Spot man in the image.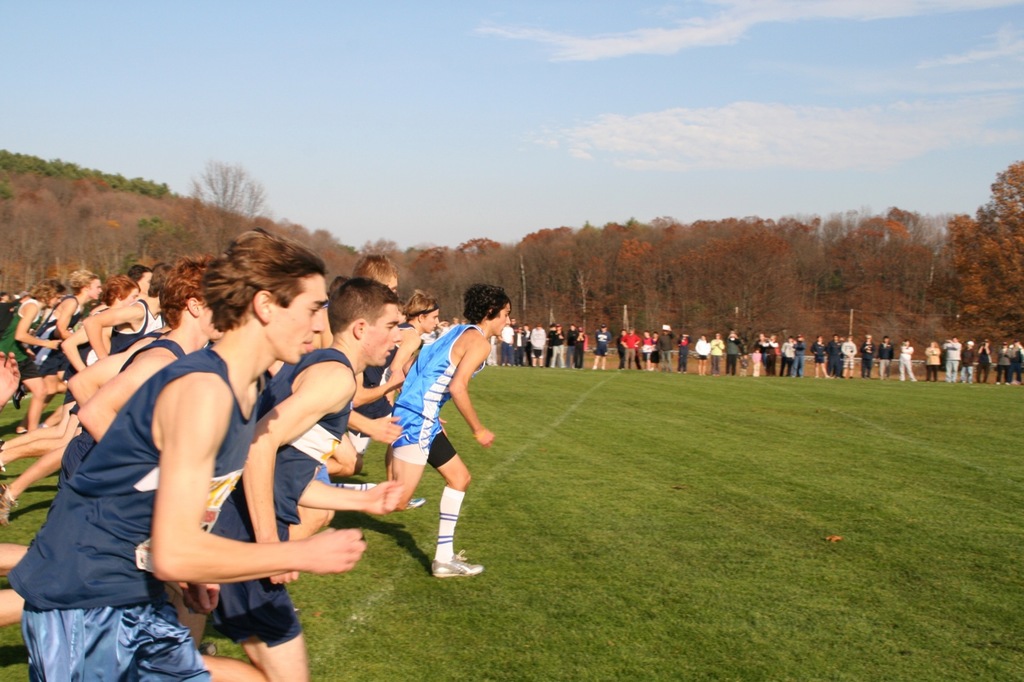
man found at l=977, t=340, r=993, b=385.
